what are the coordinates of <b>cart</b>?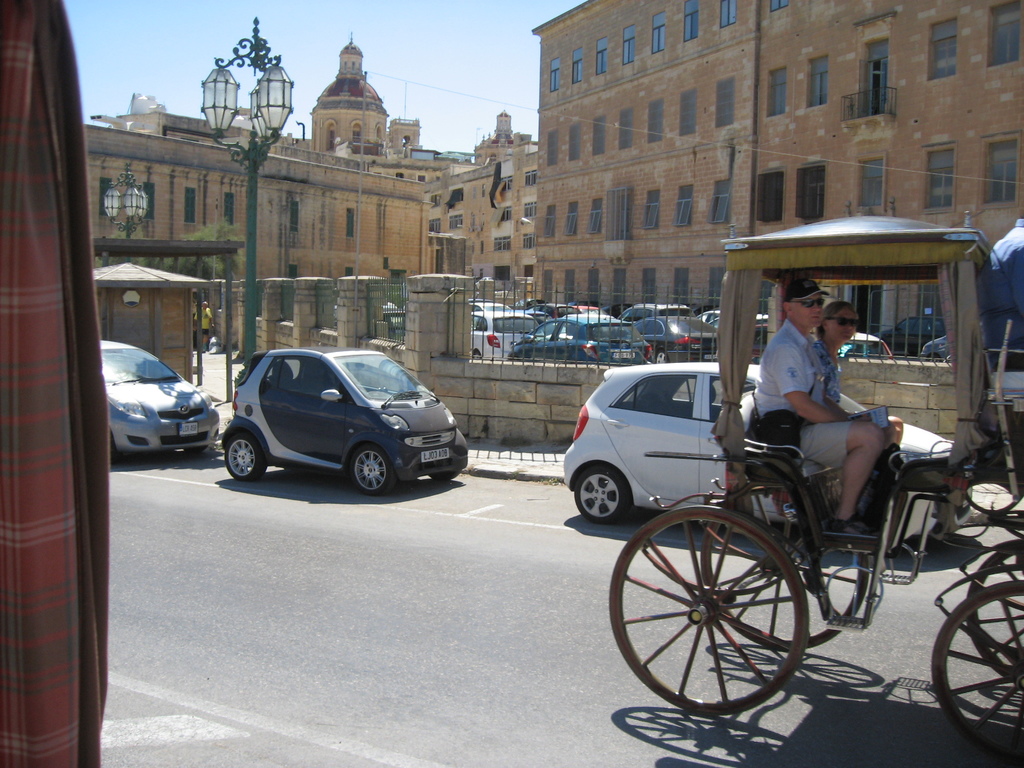
[605, 216, 1023, 767].
